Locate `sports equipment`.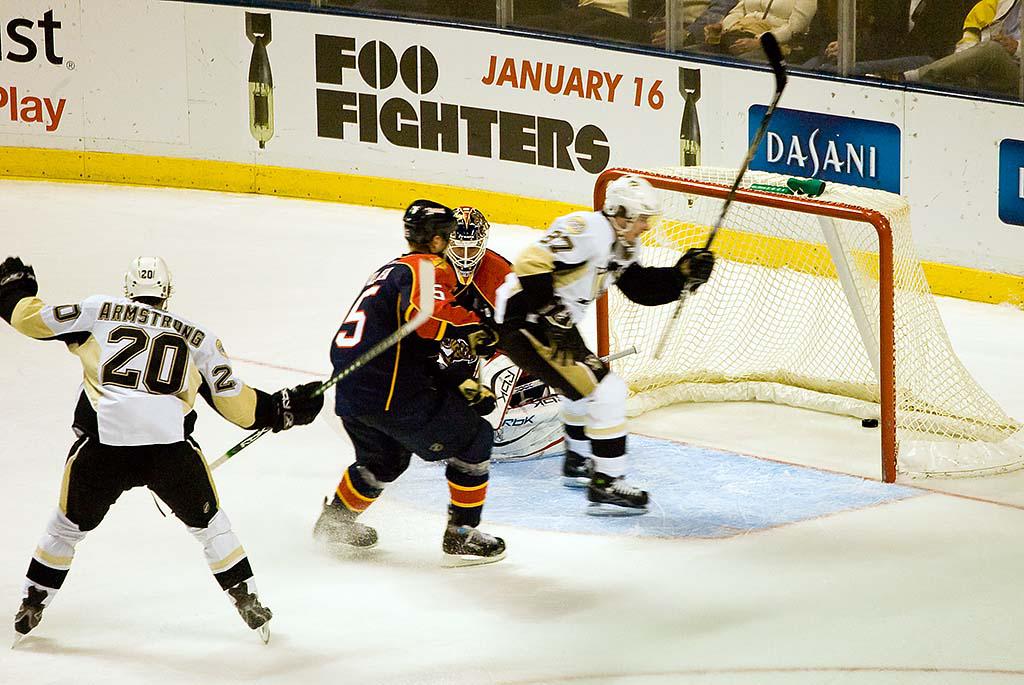
Bounding box: detection(601, 175, 667, 256).
